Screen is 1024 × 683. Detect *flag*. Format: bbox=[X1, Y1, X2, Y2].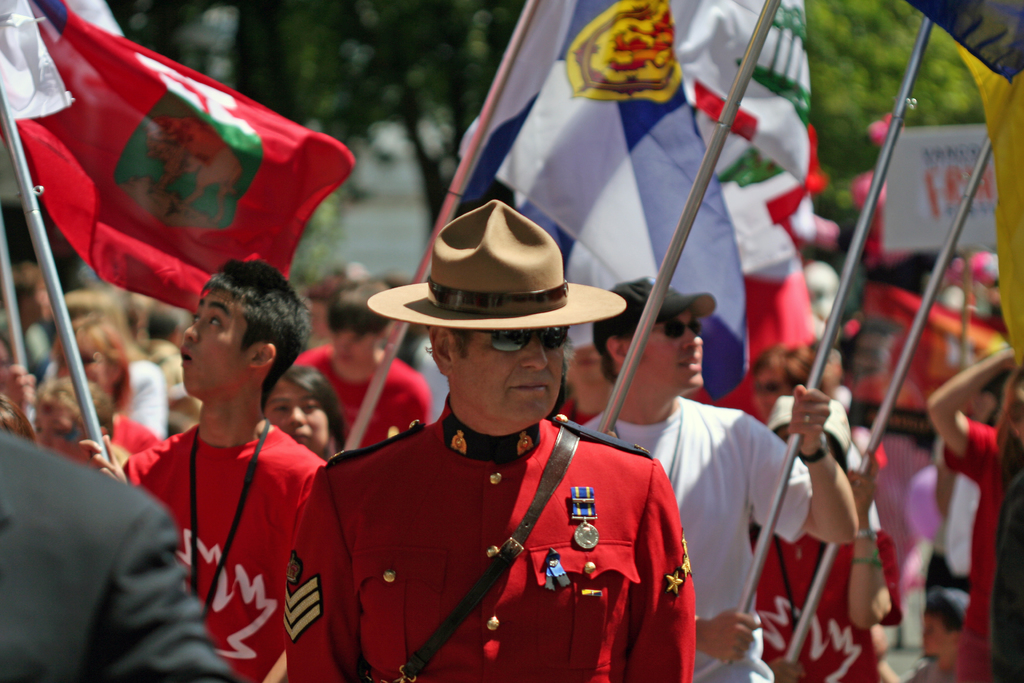
bbox=[17, 6, 342, 354].
